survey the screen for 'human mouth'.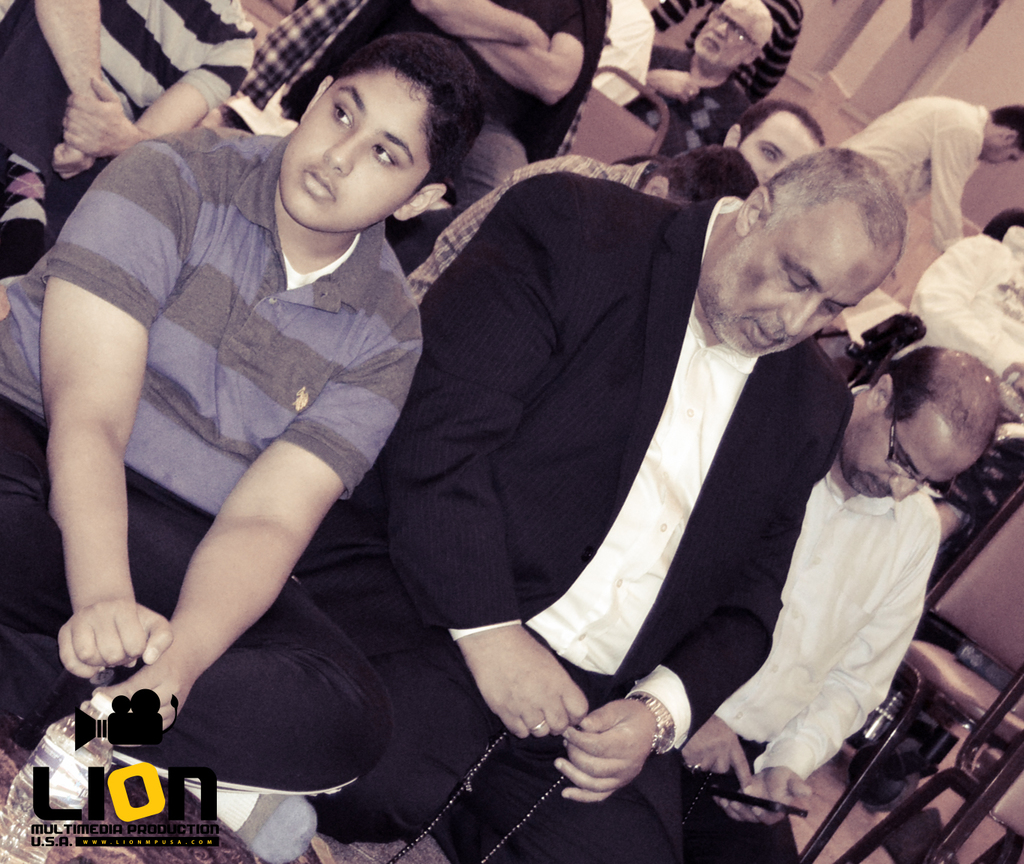
Survey found: (305,170,332,202).
